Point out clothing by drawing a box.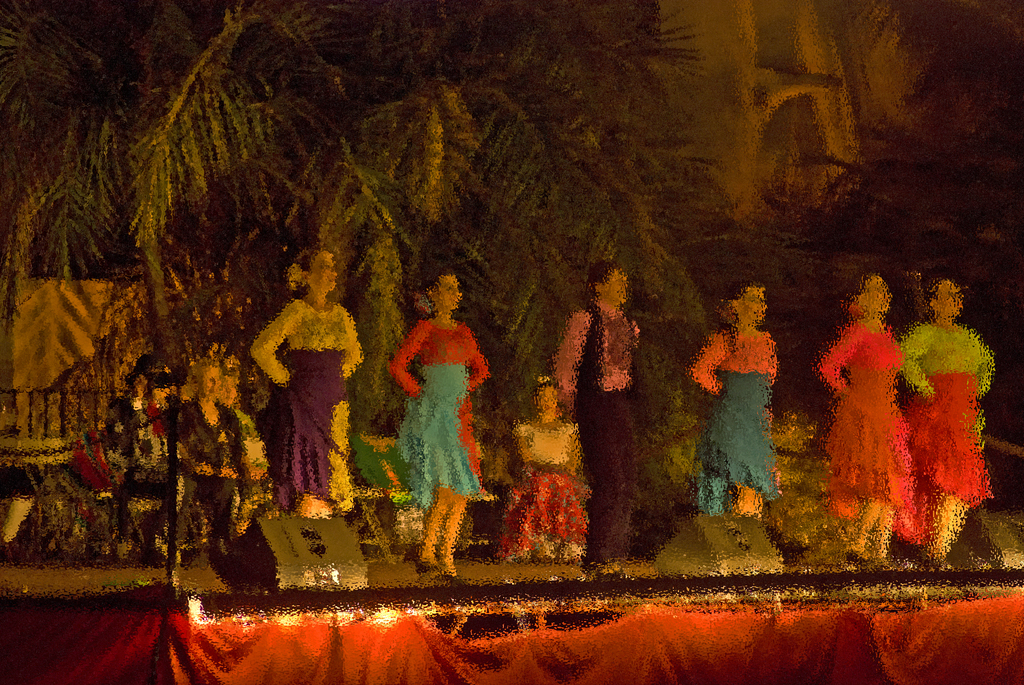
(900,326,1000,531).
